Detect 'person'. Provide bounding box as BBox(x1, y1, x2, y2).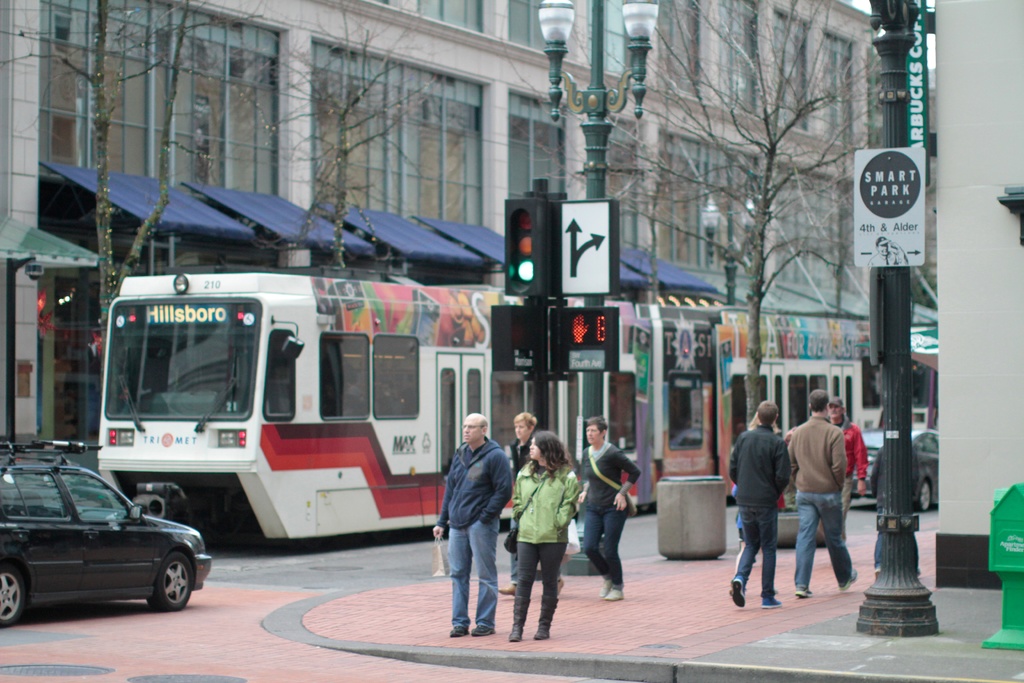
BBox(722, 395, 782, 611).
